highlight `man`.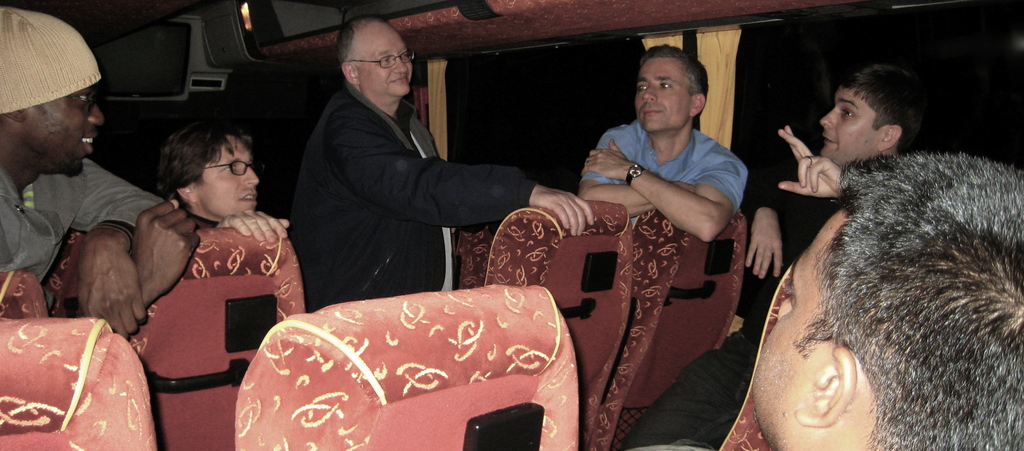
Highlighted region: crop(291, 22, 588, 294).
